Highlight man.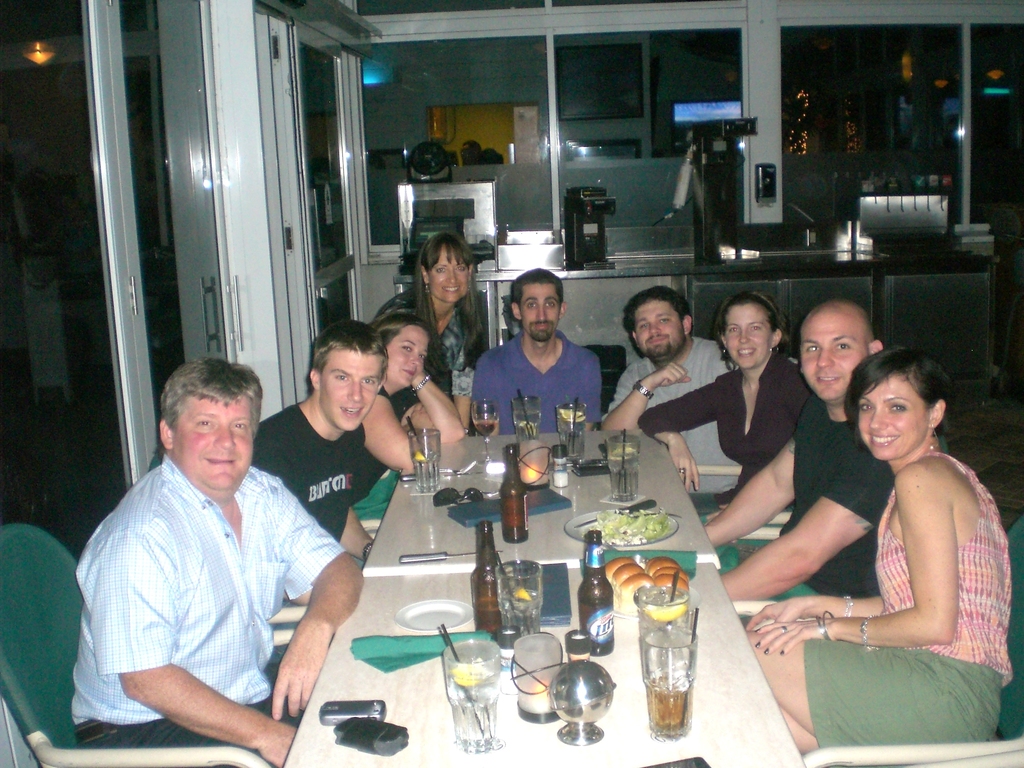
Highlighted region: box=[694, 289, 948, 607].
